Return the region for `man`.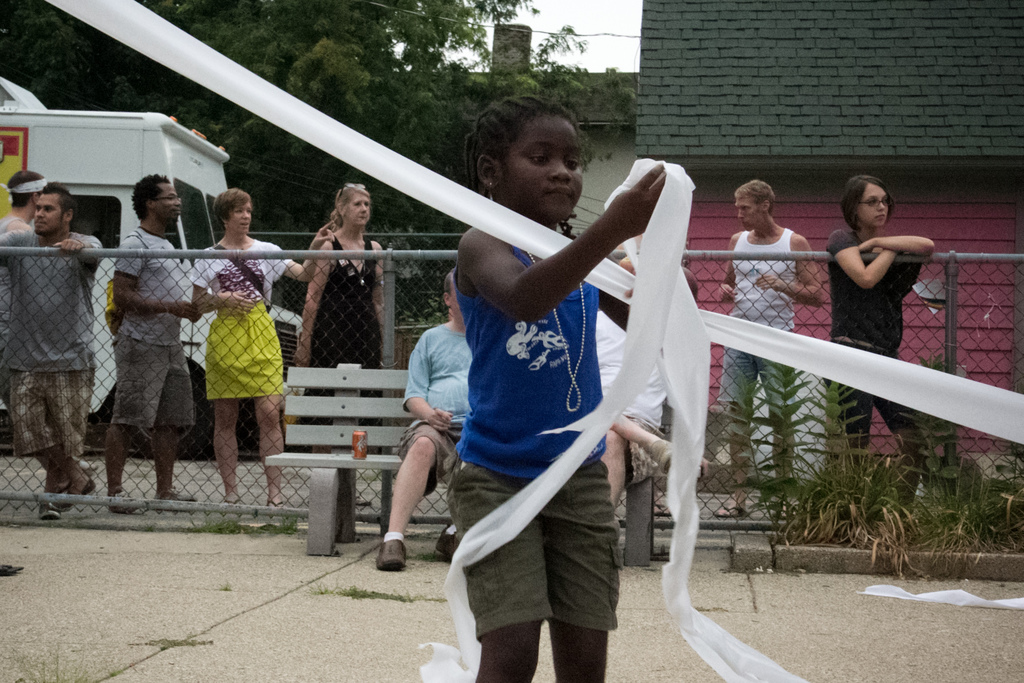
x1=595 y1=303 x2=676 y2=509.
